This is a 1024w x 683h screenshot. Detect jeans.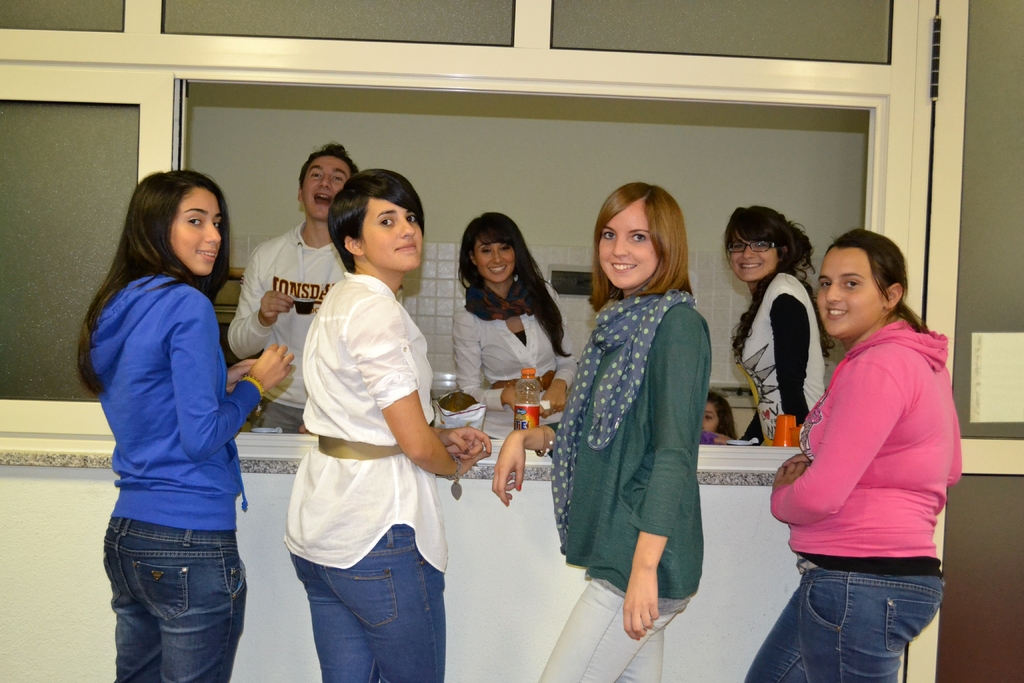
[left=290, top=525, right=446, bottom=682].
